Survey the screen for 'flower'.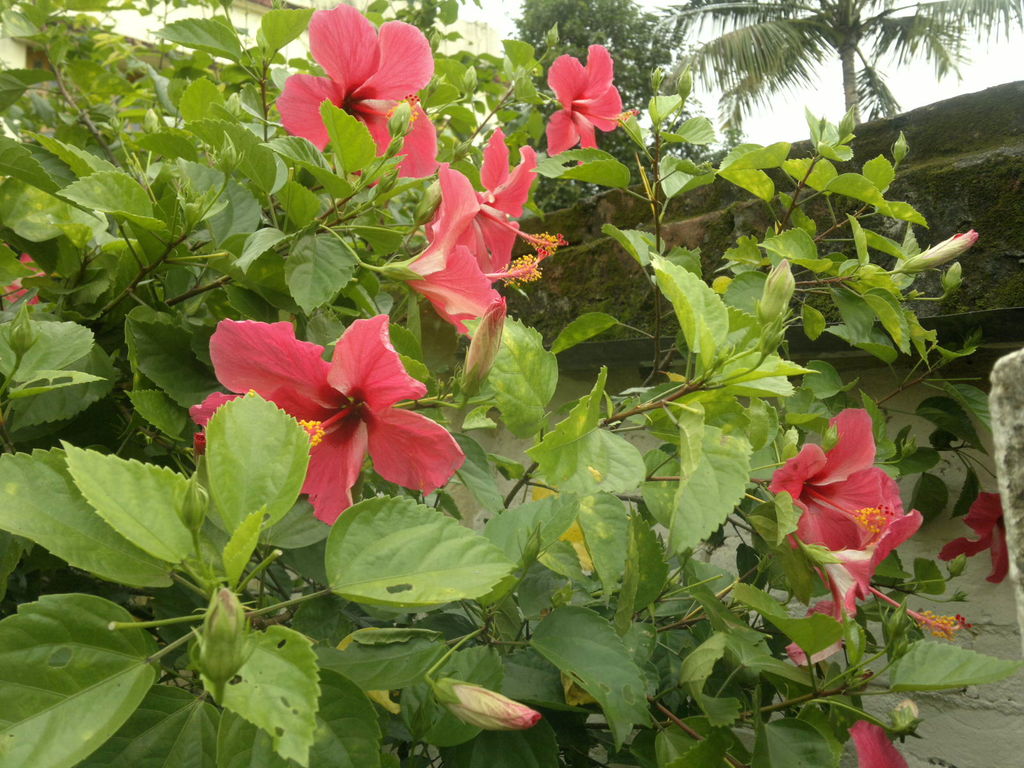
Survey found: BBox(764, 408, 914, 564).
